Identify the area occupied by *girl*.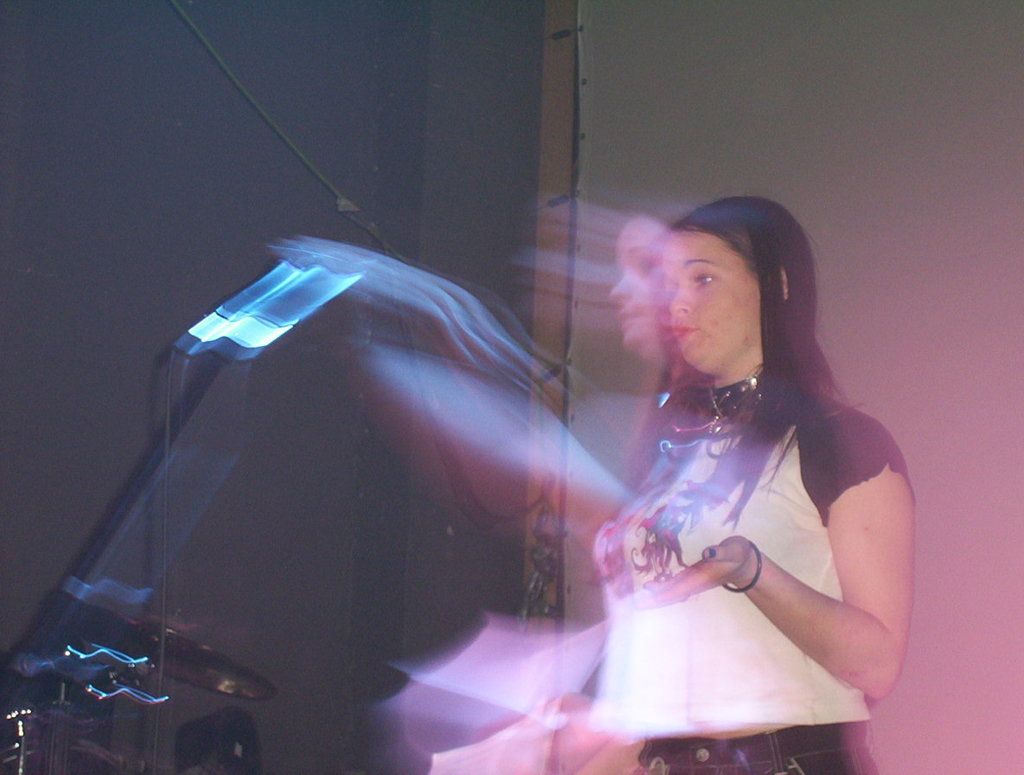
Area: locate(579, 189, 916, 774).
